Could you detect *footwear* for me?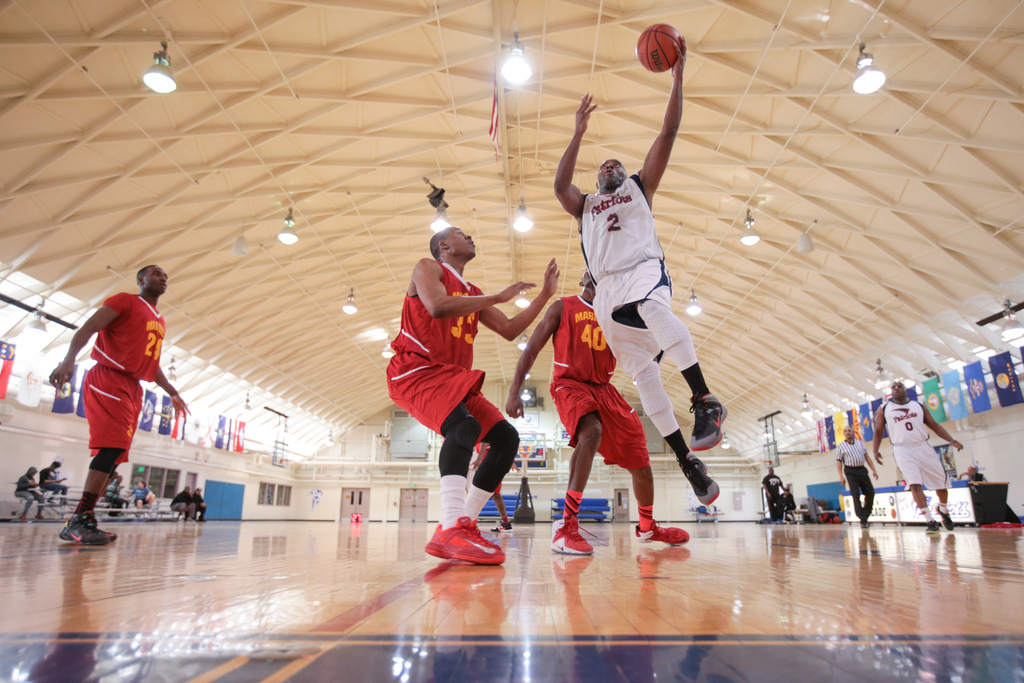
Detection result: (20, 513, 23, 521).
